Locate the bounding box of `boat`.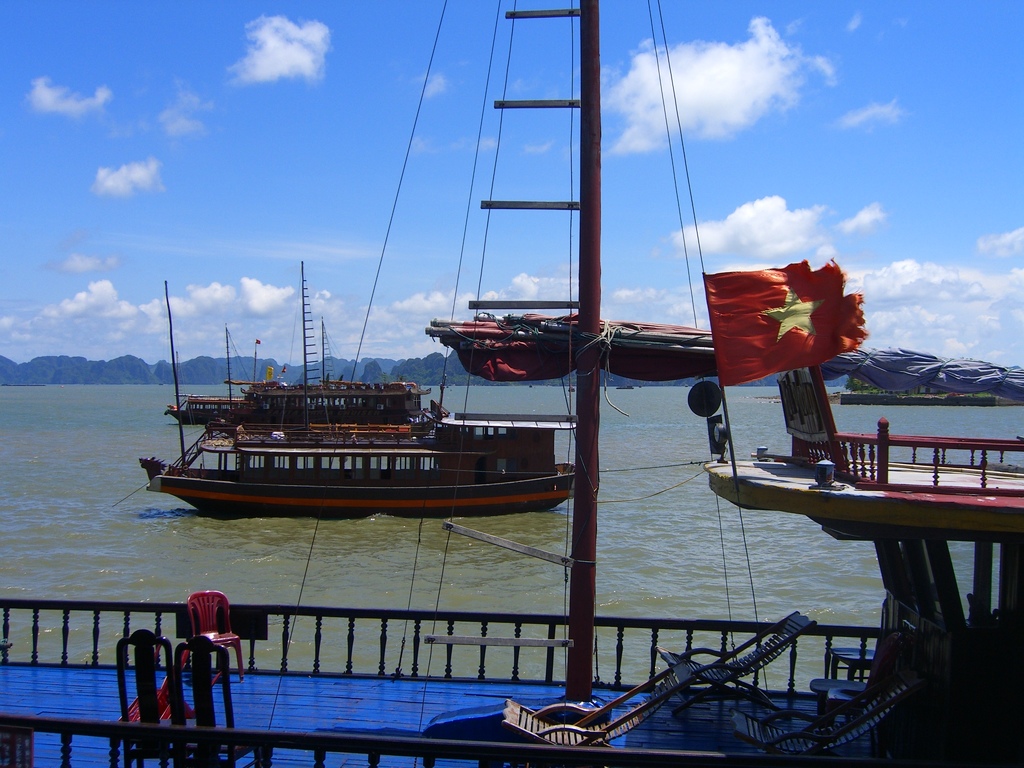
Bounding box: detection(0, 0, 1023, 767).
